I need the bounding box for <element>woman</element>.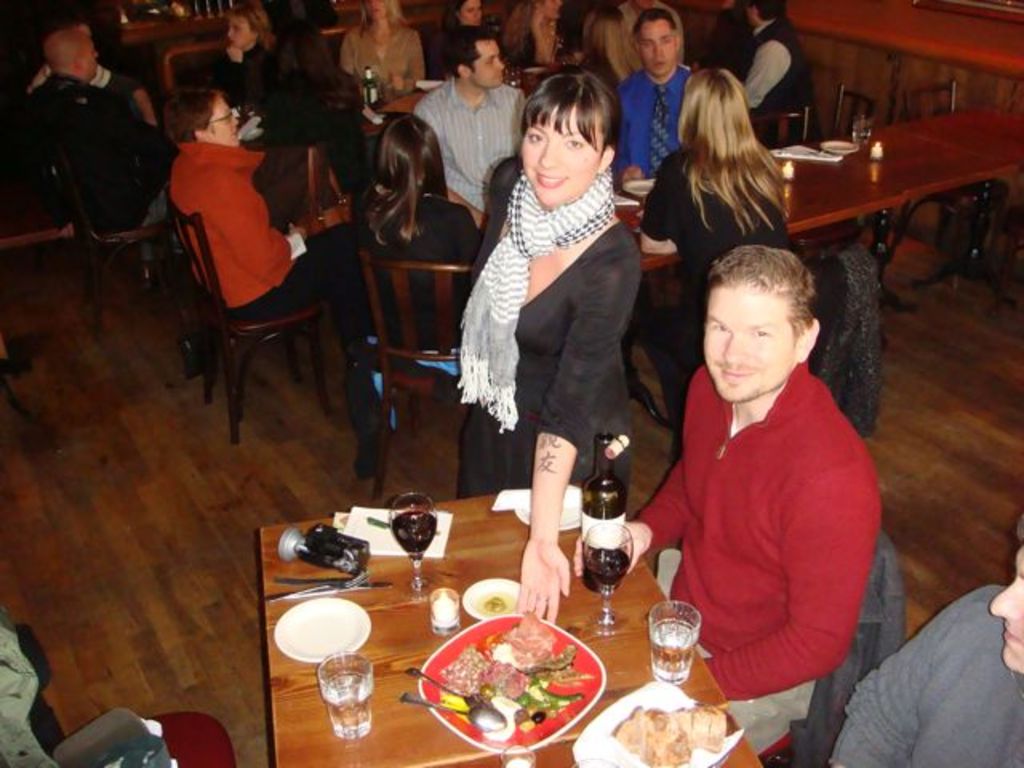
Here it is: box=[451, 59, 645, 627].
